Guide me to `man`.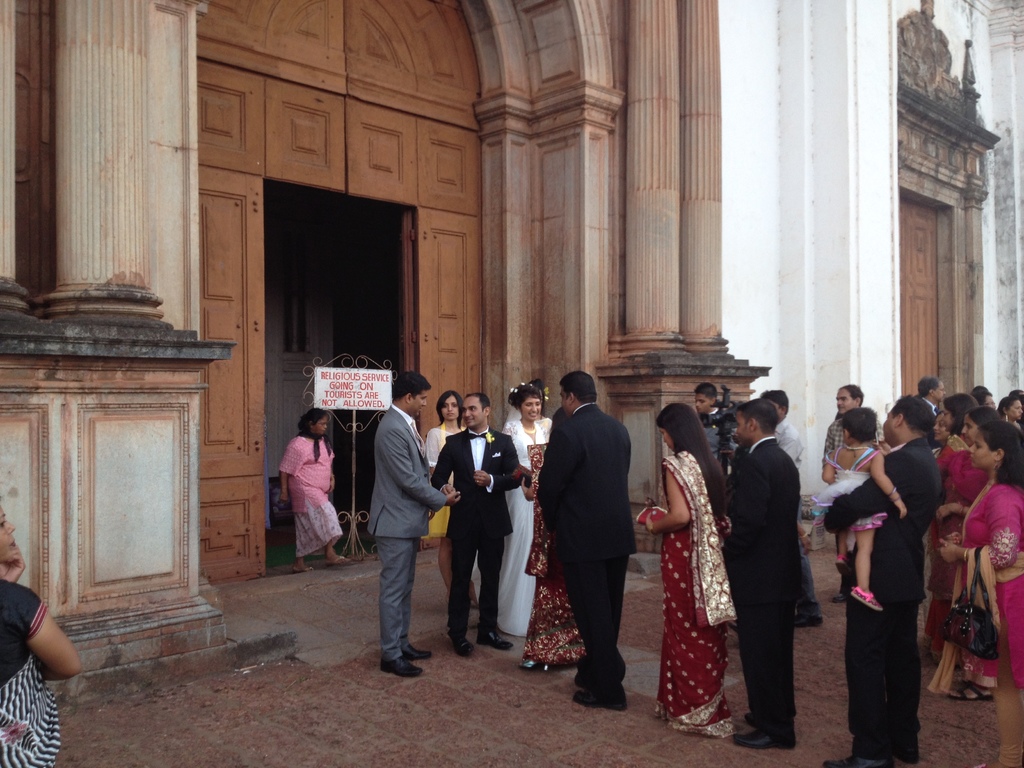
Guidance: detection(915, 373, 948, 425).
